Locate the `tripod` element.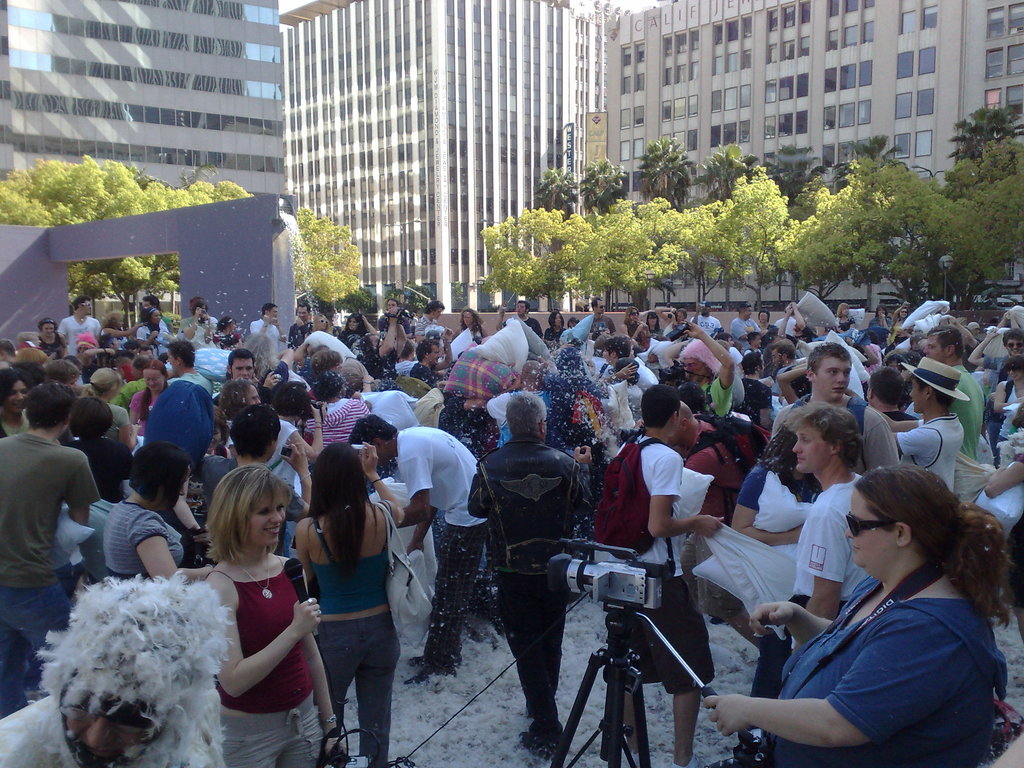
Element bbox: {"x1": 543, "y1": 616, "x2": 653, "y2": 767}.
